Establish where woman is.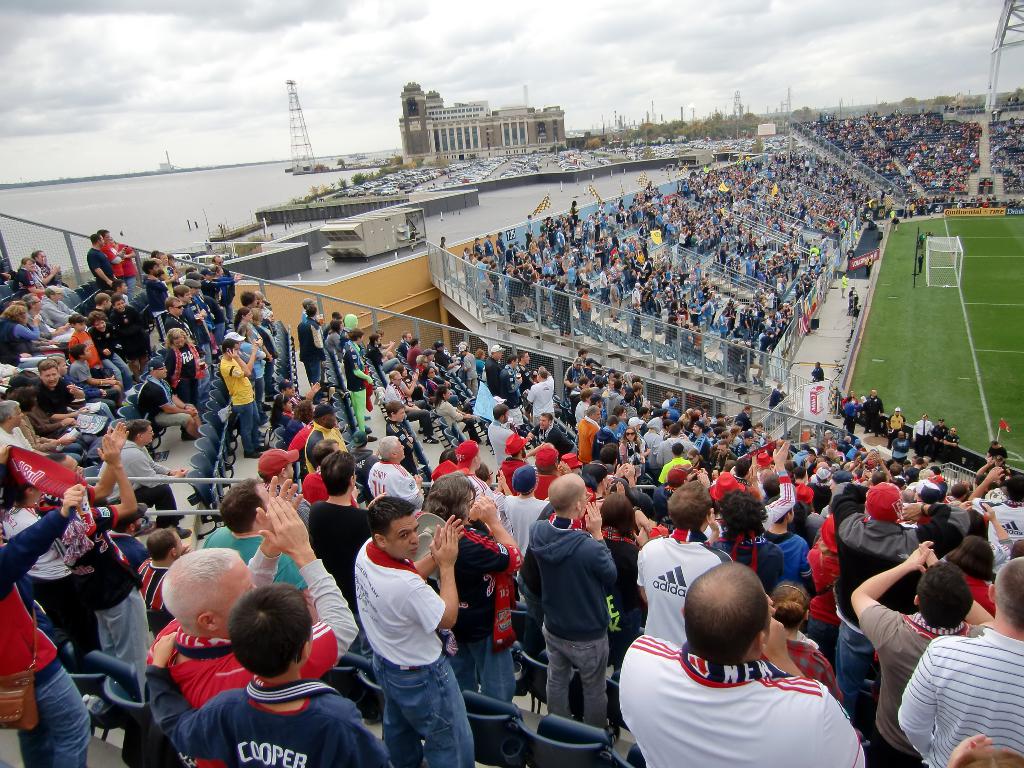
Established at bbox=(267, 393, 295, 431).
